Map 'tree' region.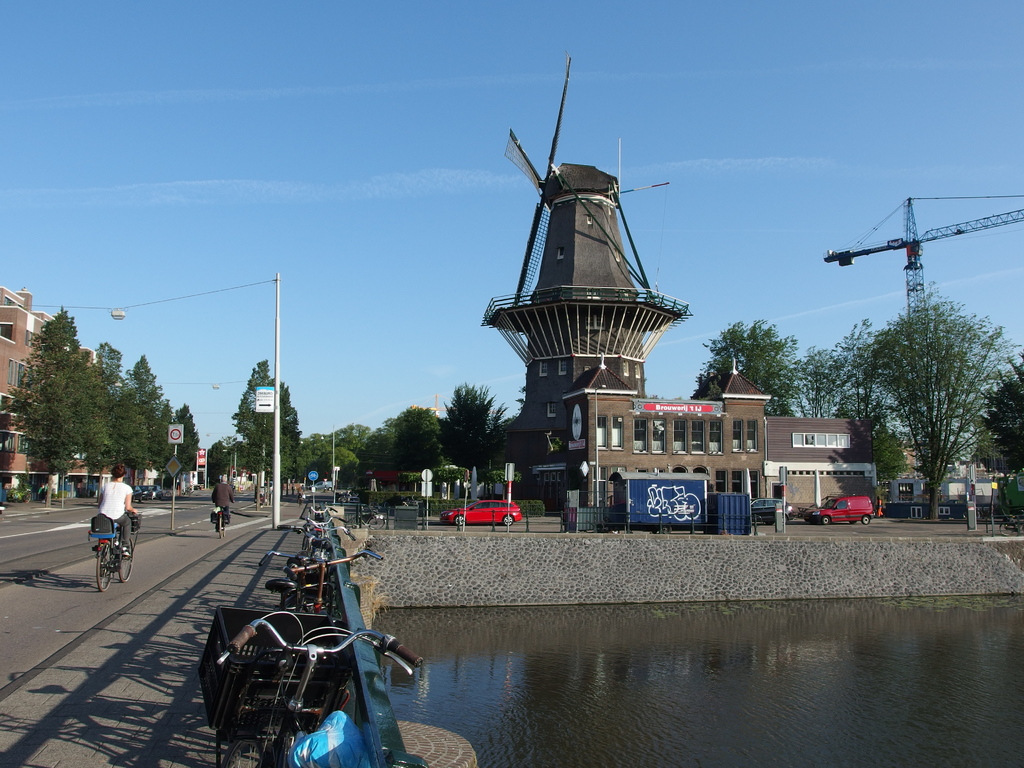
Mapped to select_region(376, 402, 431, 479).
